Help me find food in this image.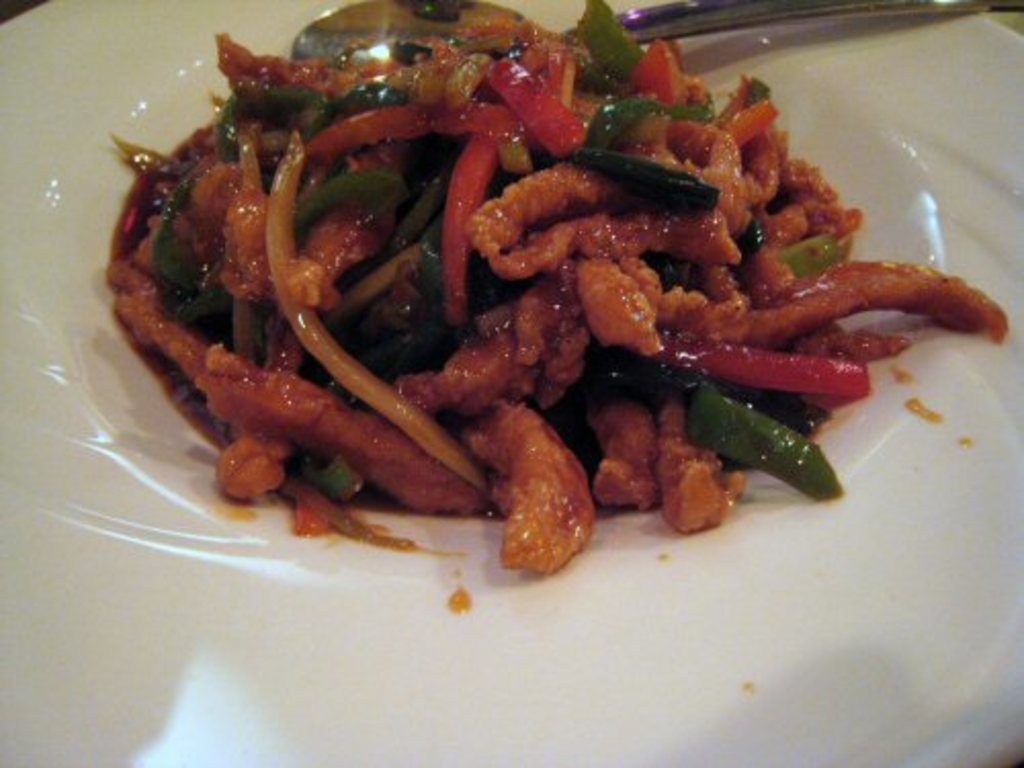
Found it: box(131, 0, 967, 602).
